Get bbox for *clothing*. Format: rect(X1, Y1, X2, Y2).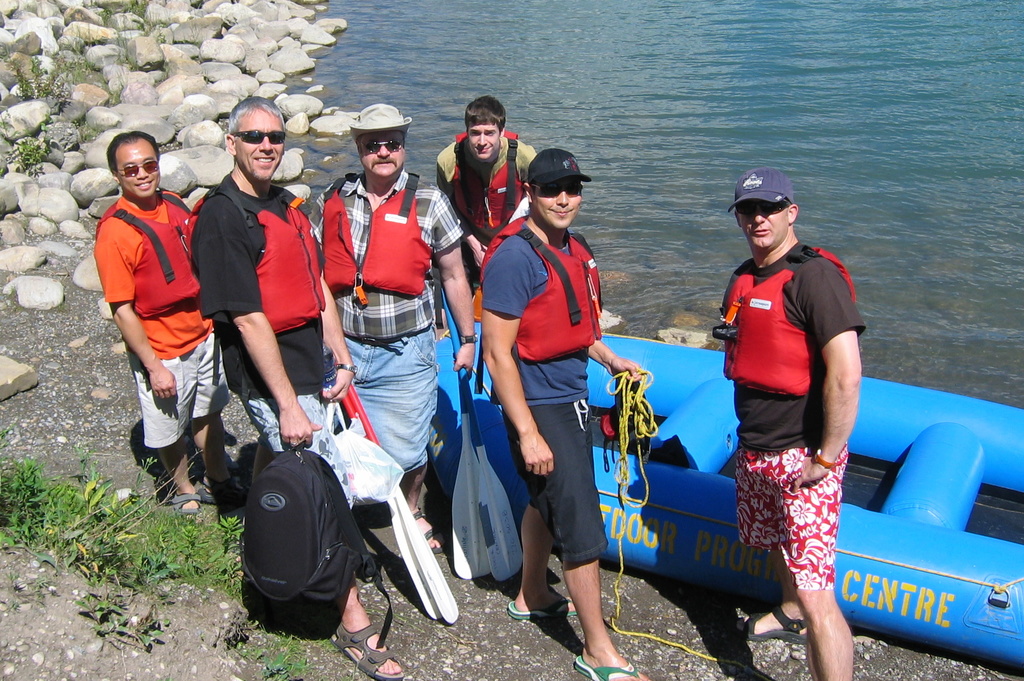
rect(734, 450, 852, 584).
